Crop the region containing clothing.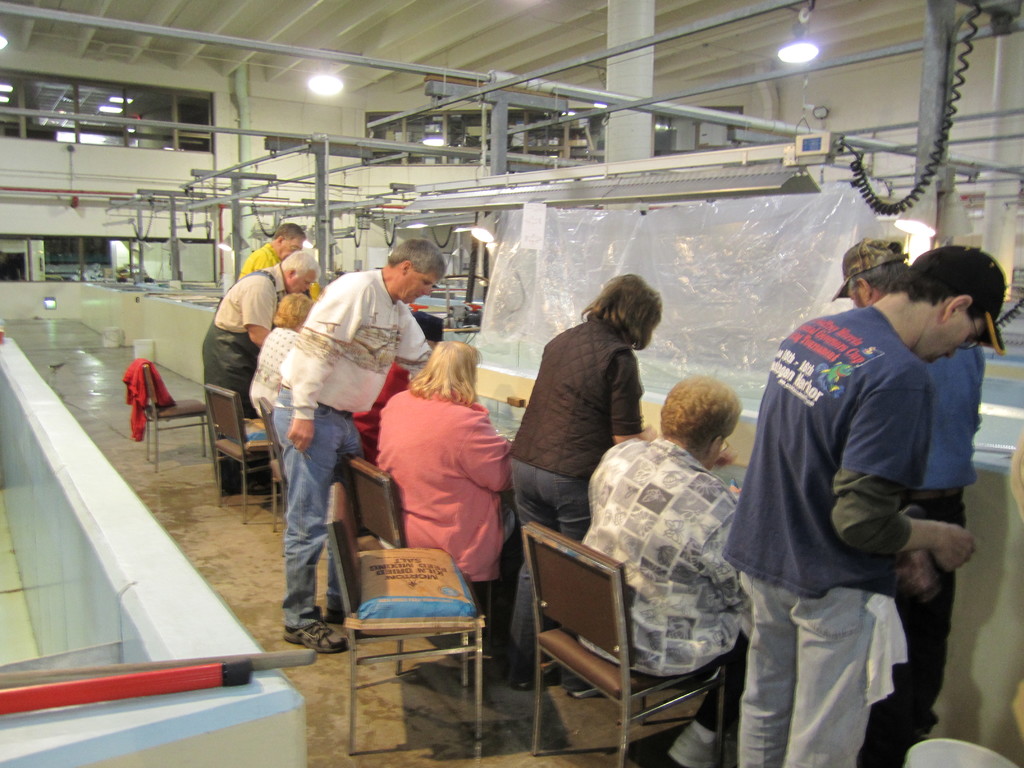
Crop region: [left=352, top=352, right=410, bottom=471].
